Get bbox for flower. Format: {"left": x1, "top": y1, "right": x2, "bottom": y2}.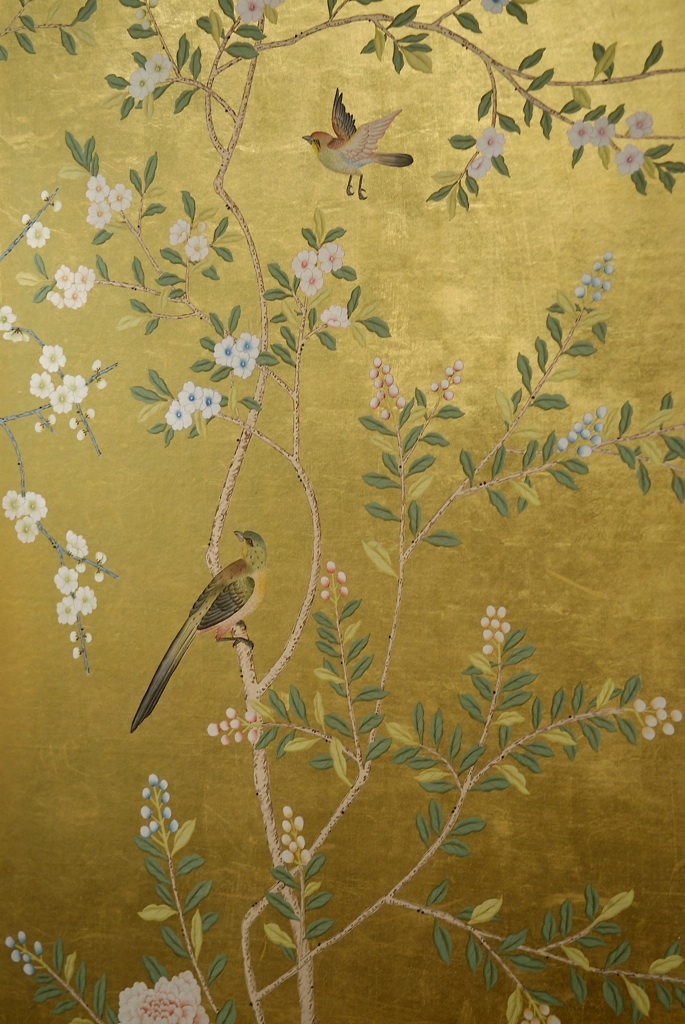
{"left": 618, "top": 102, "right": 654, "bottom": 141}.
